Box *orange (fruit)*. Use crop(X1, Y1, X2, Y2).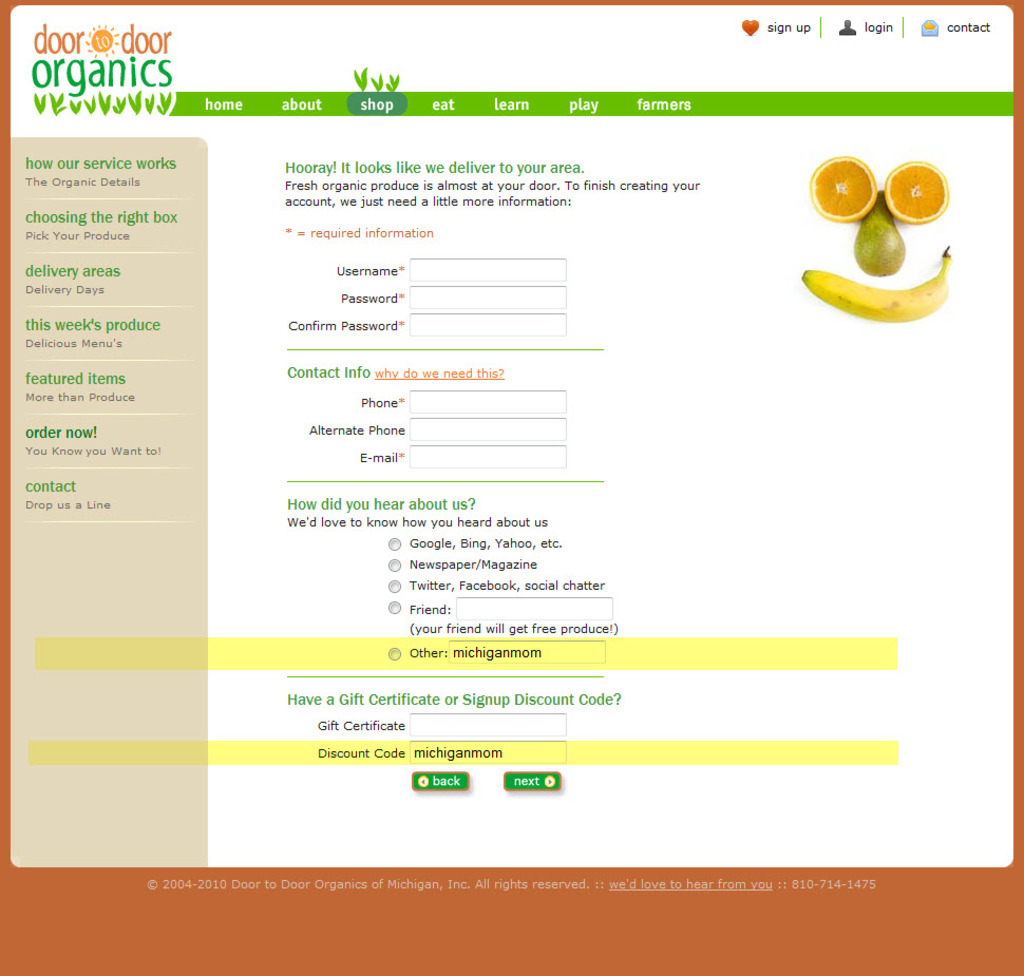
crop(877, 159, 948, 230).
